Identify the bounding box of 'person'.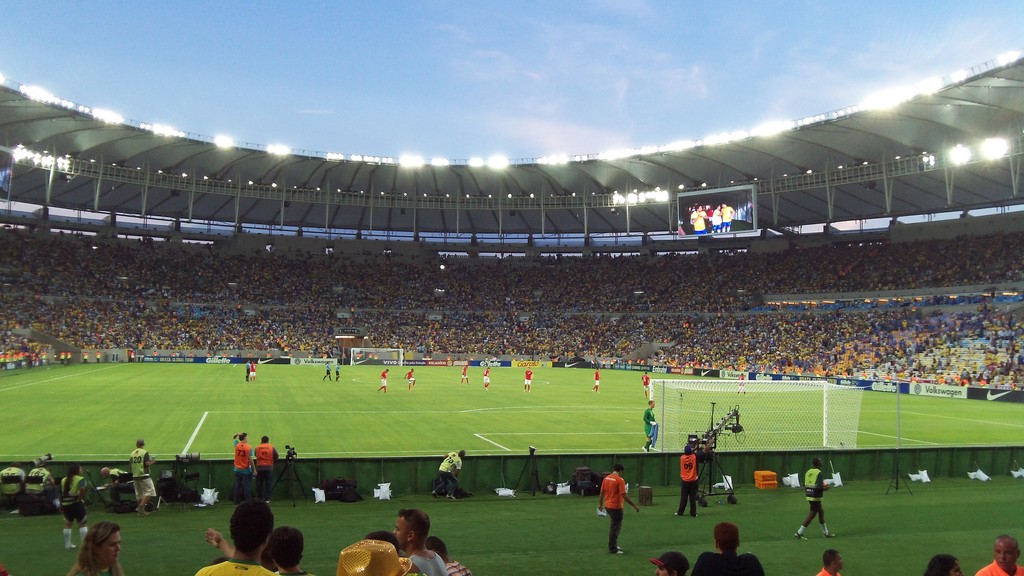
box=[974, 534, 1023, 575].
